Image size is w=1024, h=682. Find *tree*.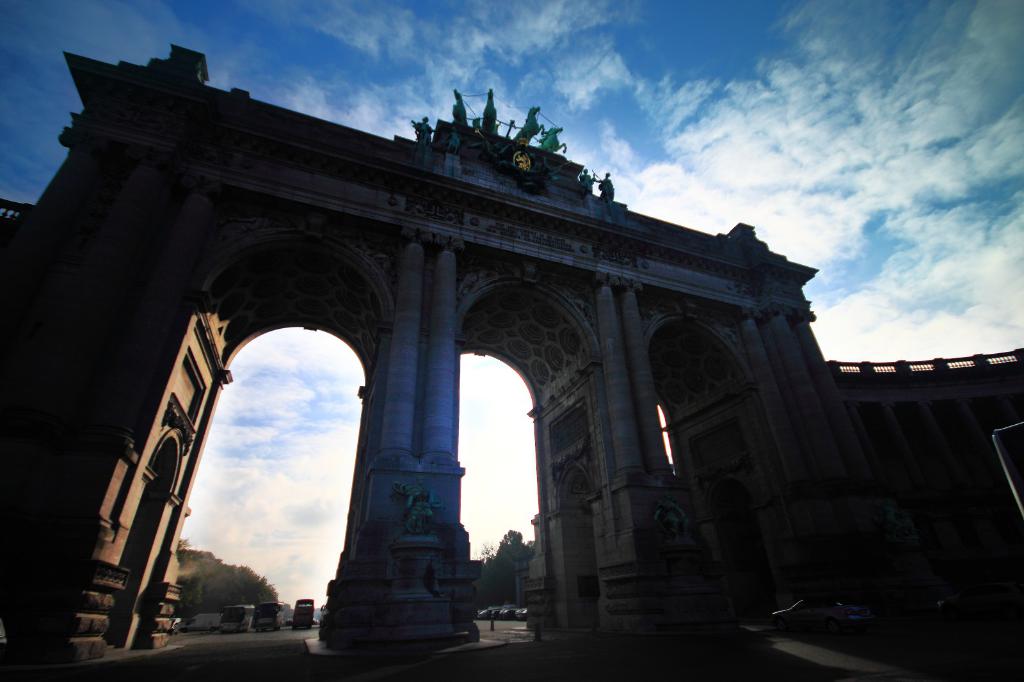
(left=175, top=540, right=285, bottom=620).
